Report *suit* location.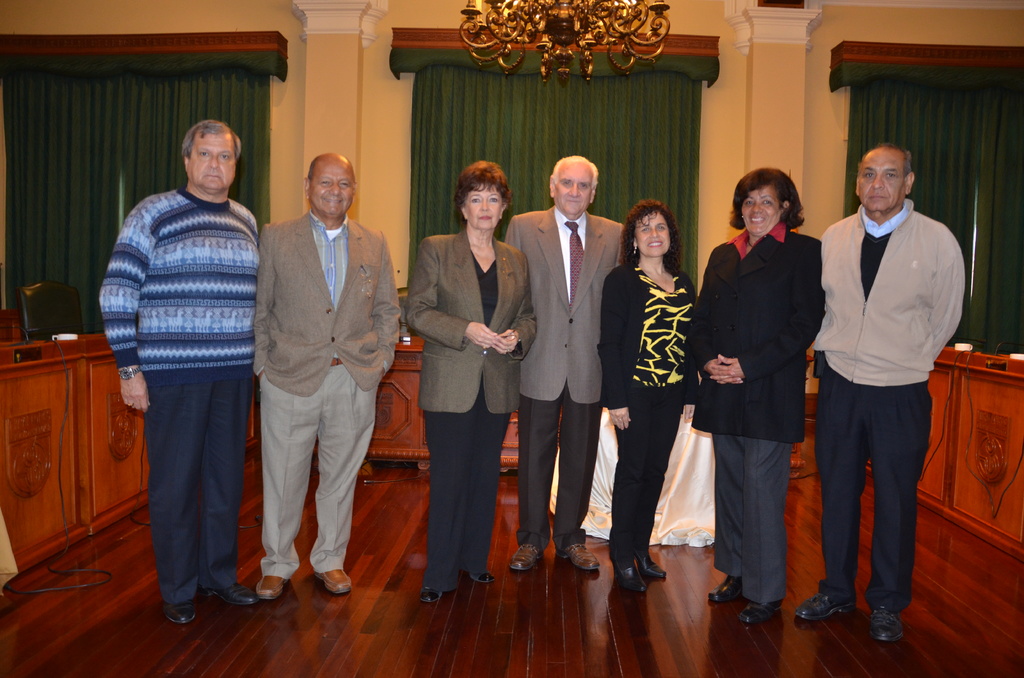
Report: {"x1": 604, "y1": 254, "x2": 703, "y2": 563}.
